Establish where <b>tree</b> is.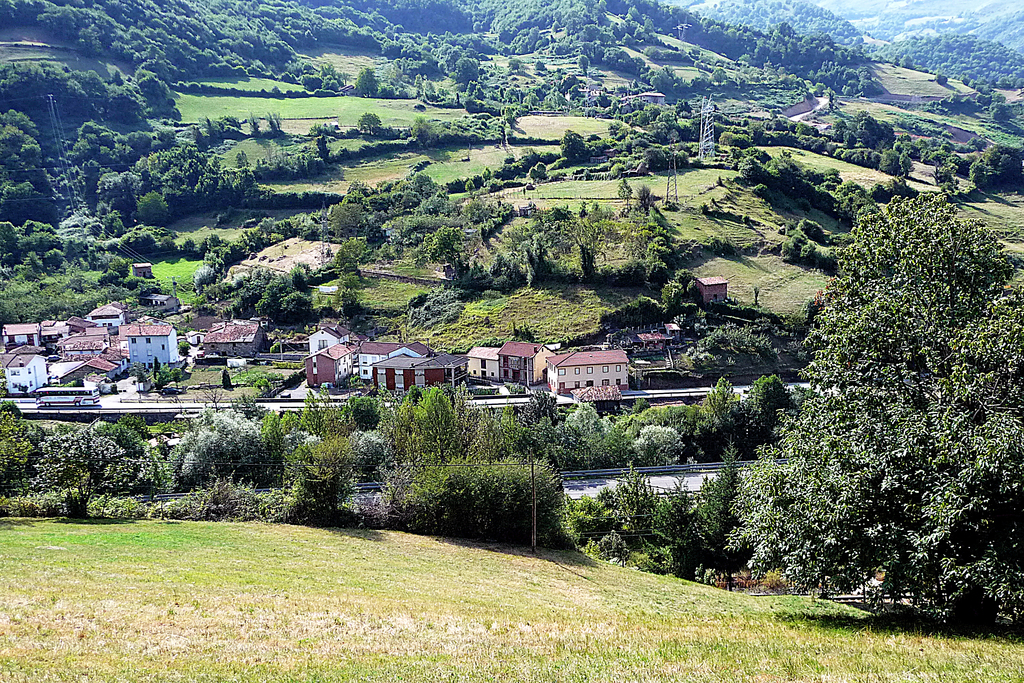
Established at [339,269,360,294].
